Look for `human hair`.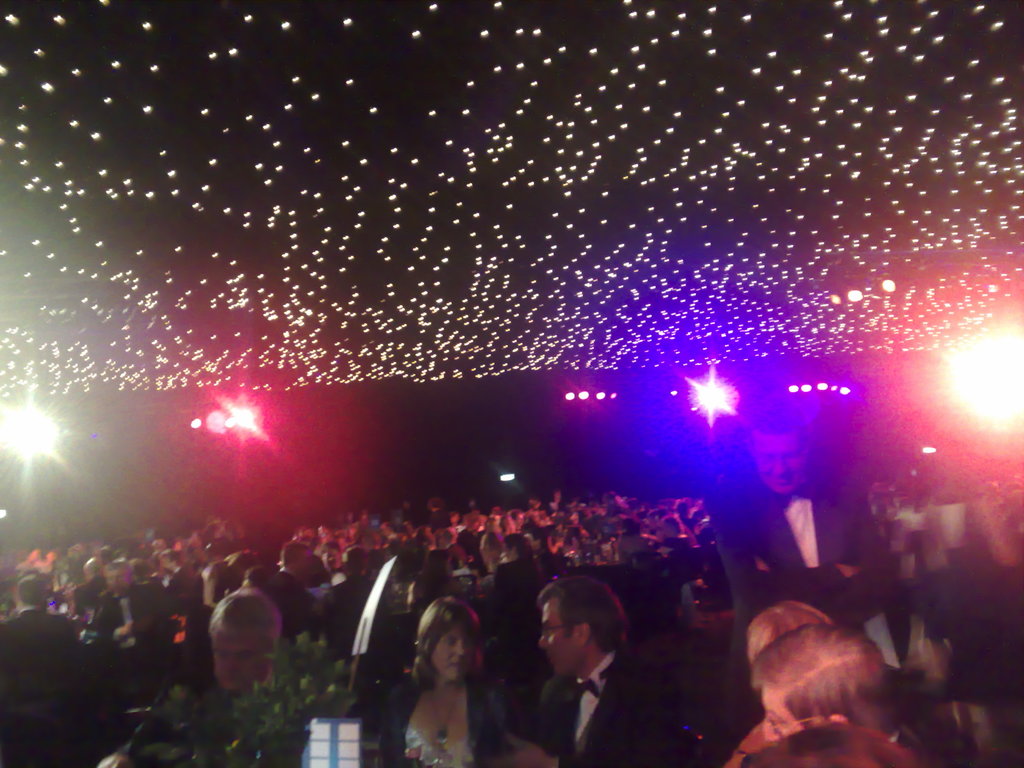
Found: (left=415, top=612, right=494, bottom=716).
